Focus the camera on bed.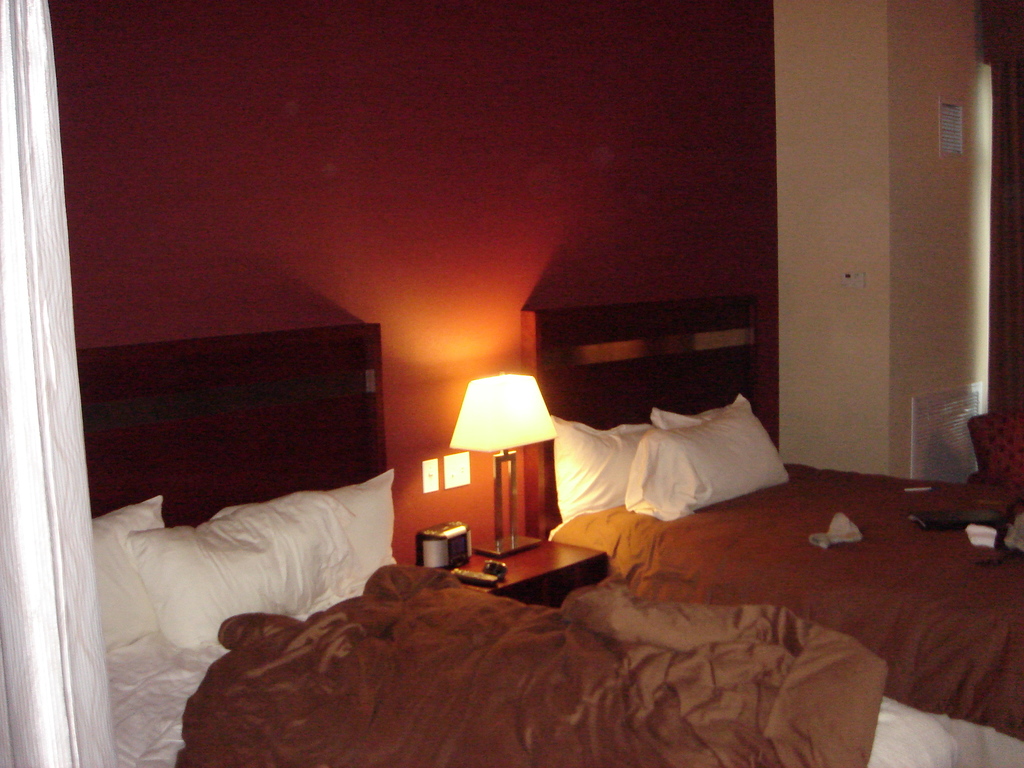
Focus region: x1=77, y1=314, x2=1023, y2=767.
